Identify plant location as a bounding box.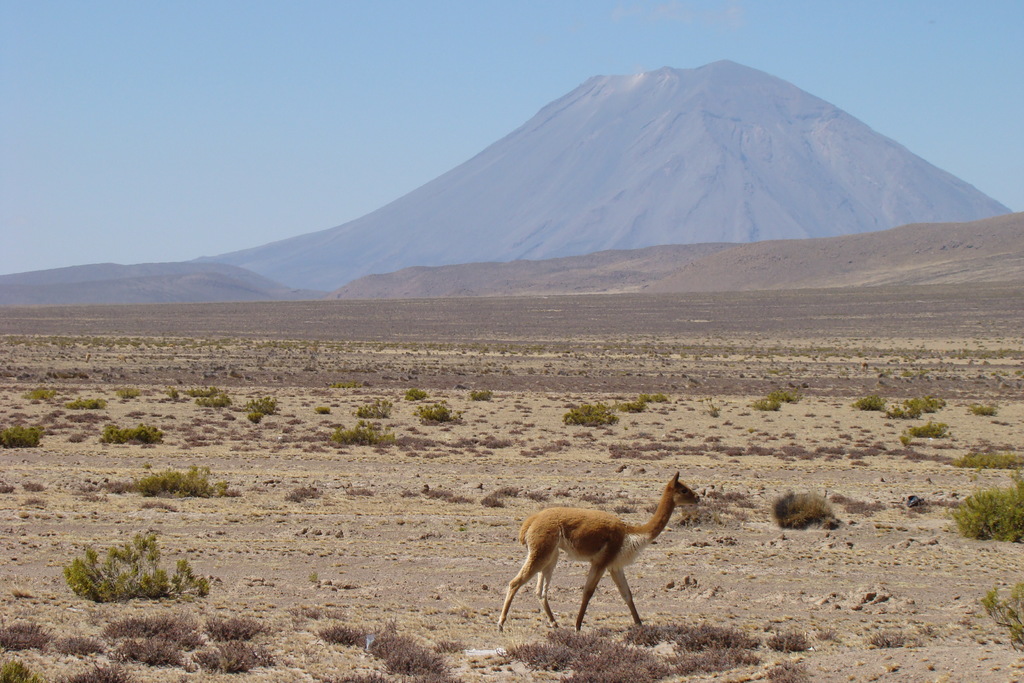
(43,411,114,443).
